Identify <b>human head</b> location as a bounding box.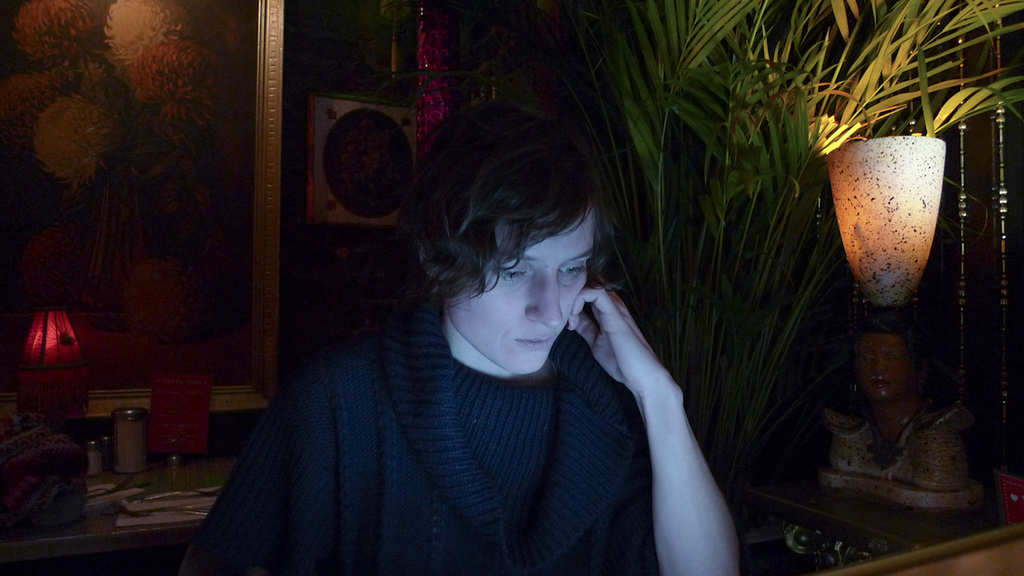
crop(415, 104, 602, 375).
